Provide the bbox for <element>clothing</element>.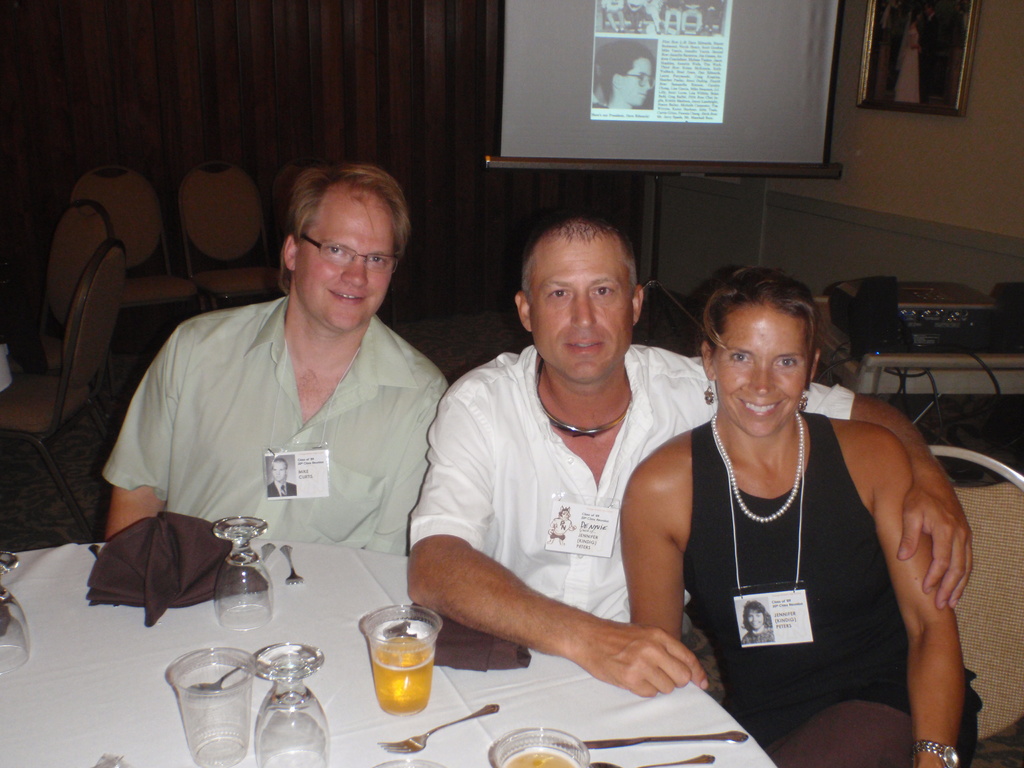
x1=269 y1=481 x2=296 y2=498.
